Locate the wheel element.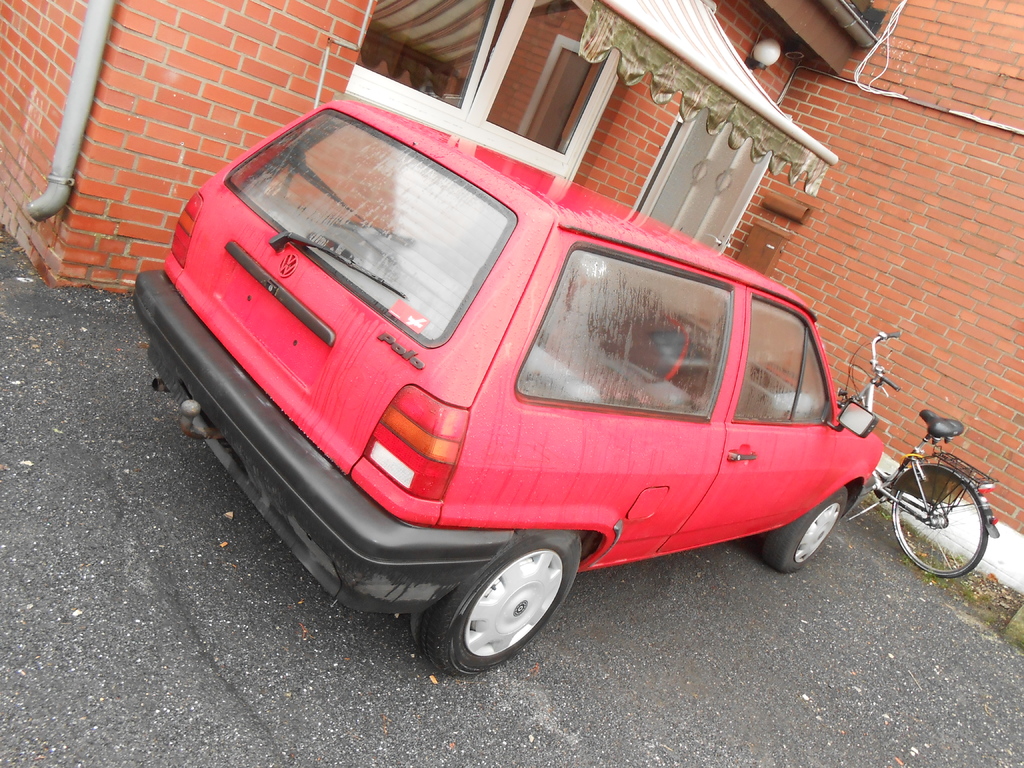
Element bbox: BBox(884, 470, 989, 575).
